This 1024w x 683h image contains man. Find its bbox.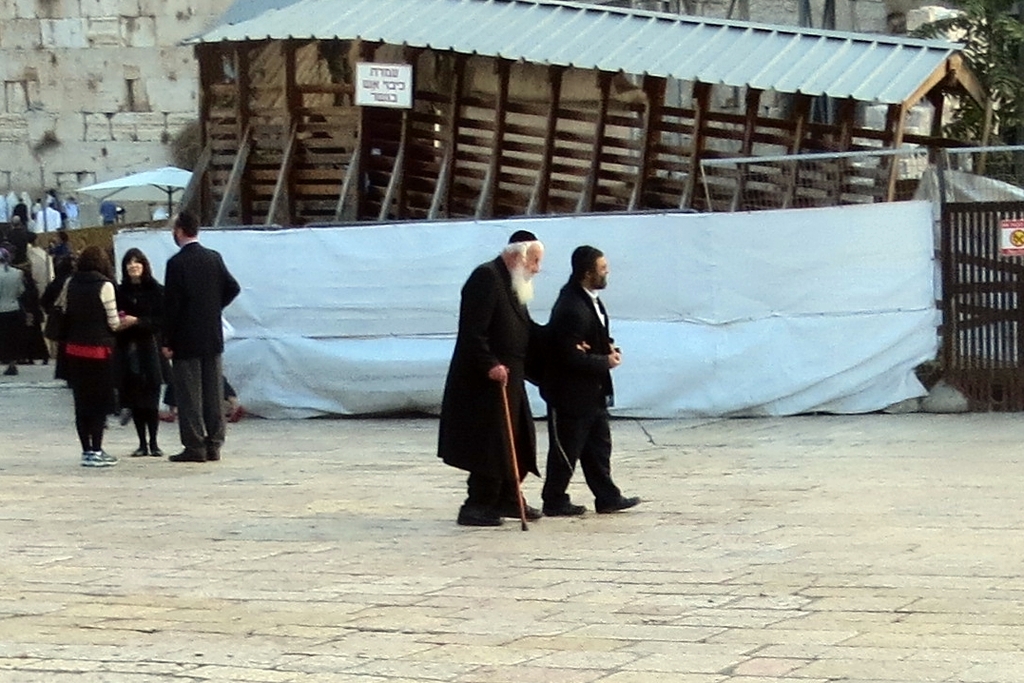
[431, 230, 592, 539].
